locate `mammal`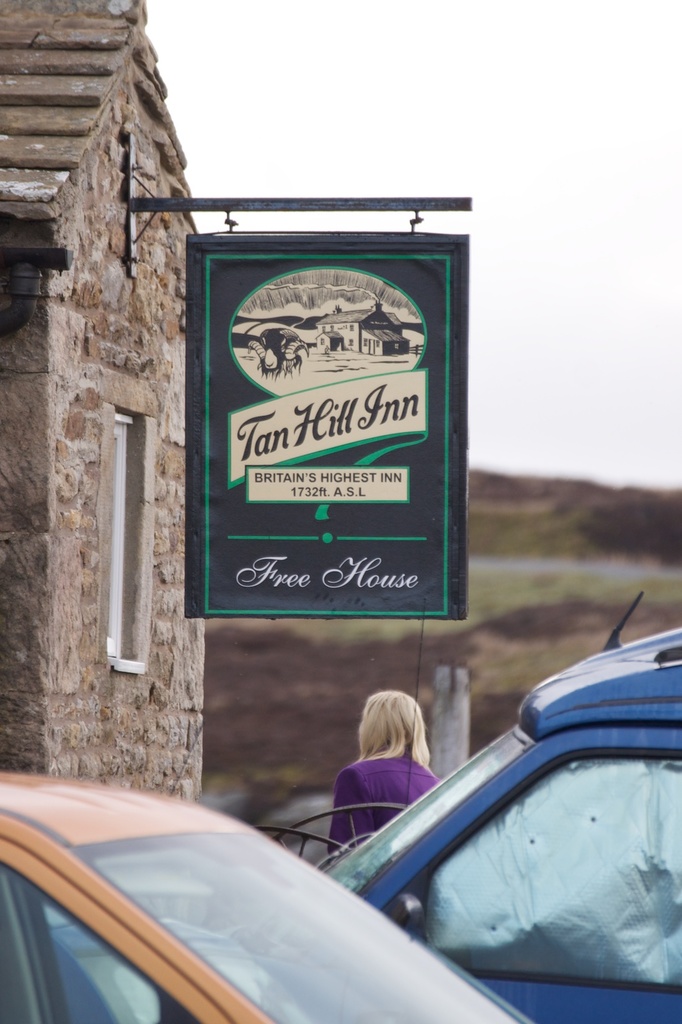
bbox=(311, 704, 446, 859)
